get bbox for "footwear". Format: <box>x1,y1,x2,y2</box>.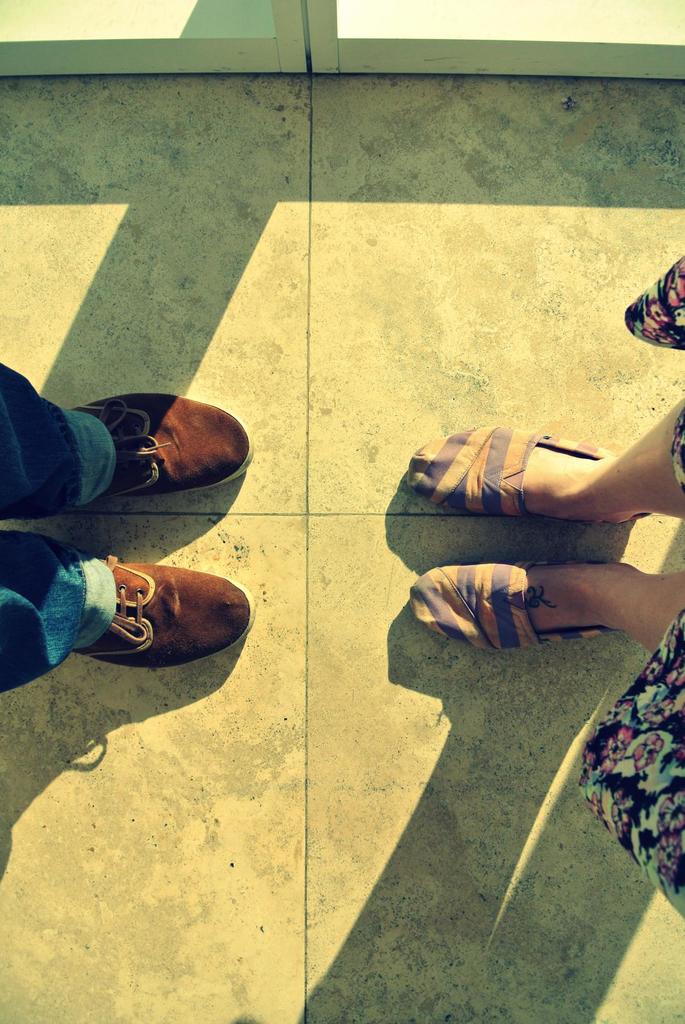
<box>65,560,258,660</box>.
